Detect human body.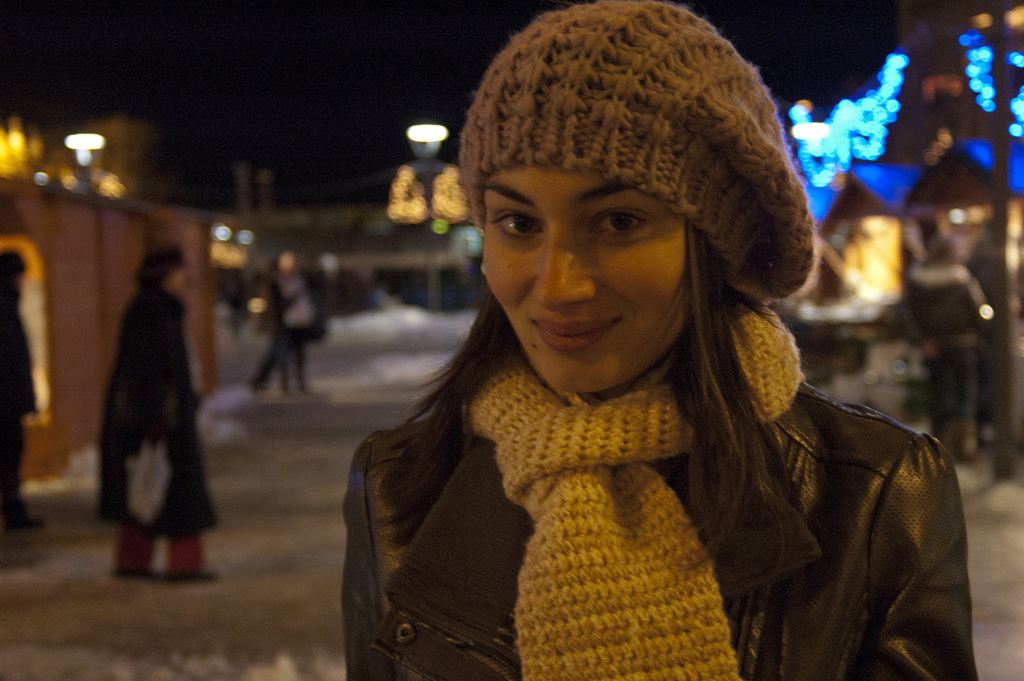
Detected at bbox=(336, 60, 892, 680).
